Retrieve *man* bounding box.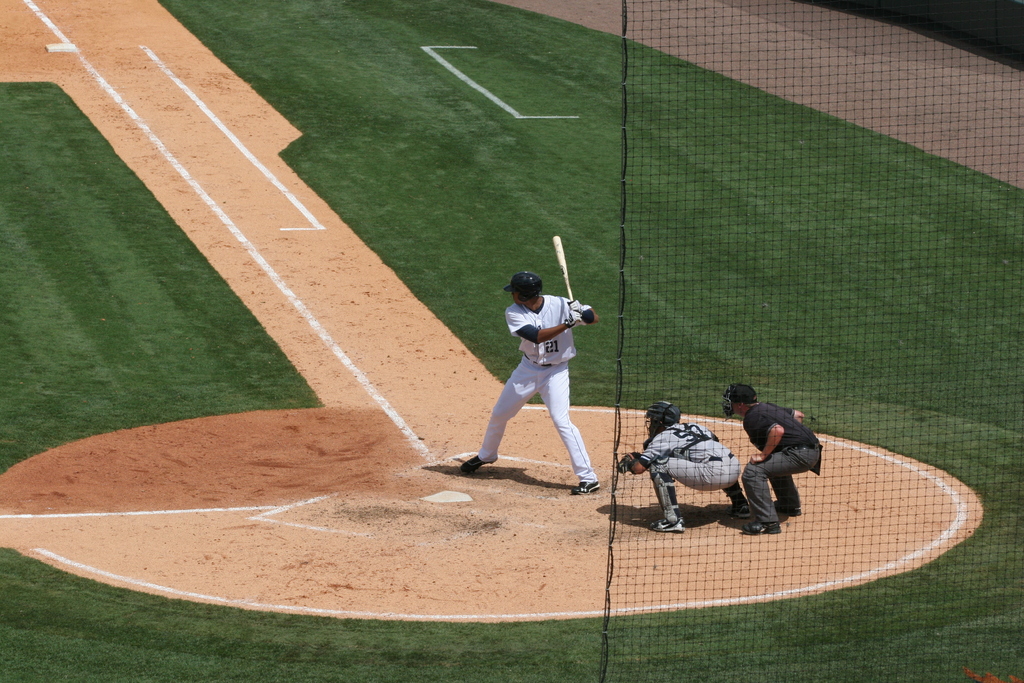
Bounding box: [456, 269, 600, 487].
